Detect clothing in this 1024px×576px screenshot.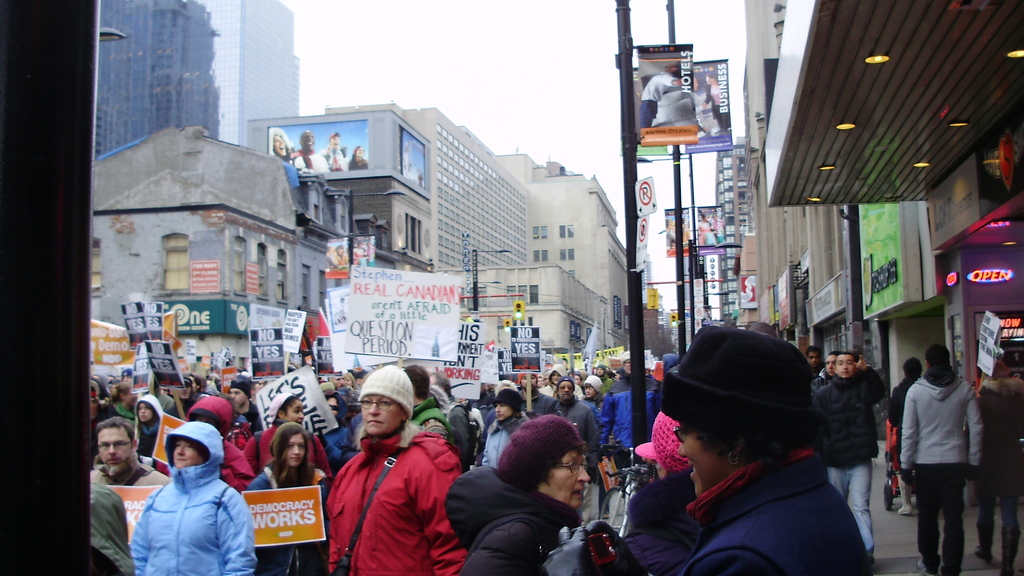
Detection: select_region(602, 374, 613, 396).
